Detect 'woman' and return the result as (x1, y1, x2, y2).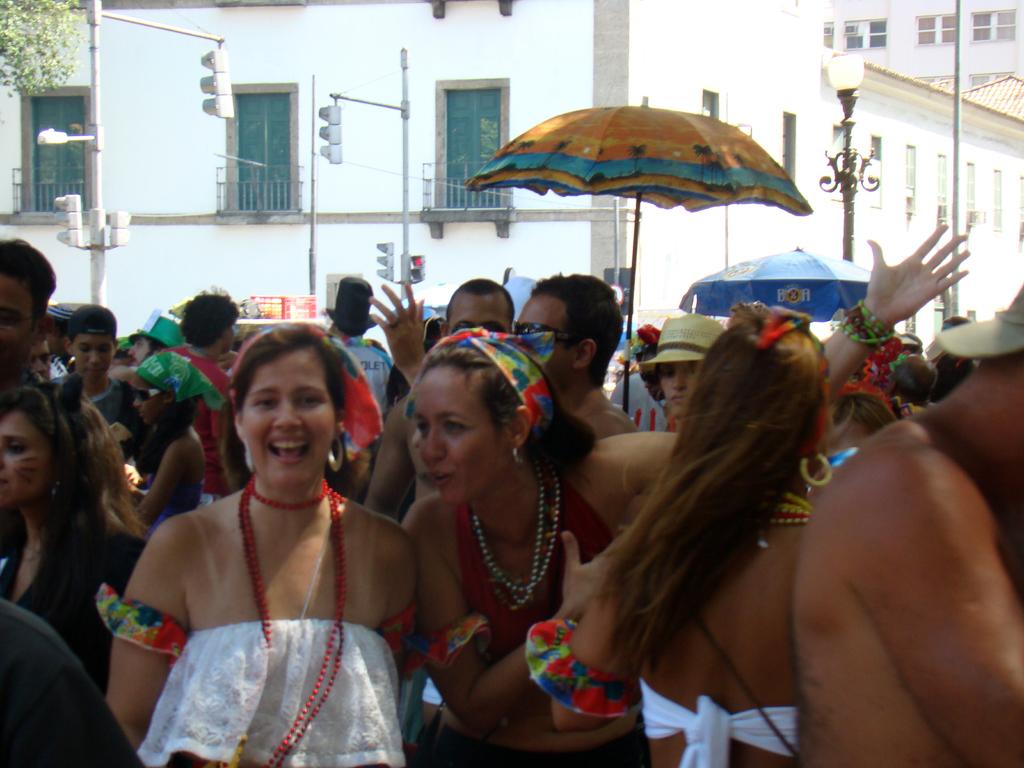
(398, 218, 975, 767).
